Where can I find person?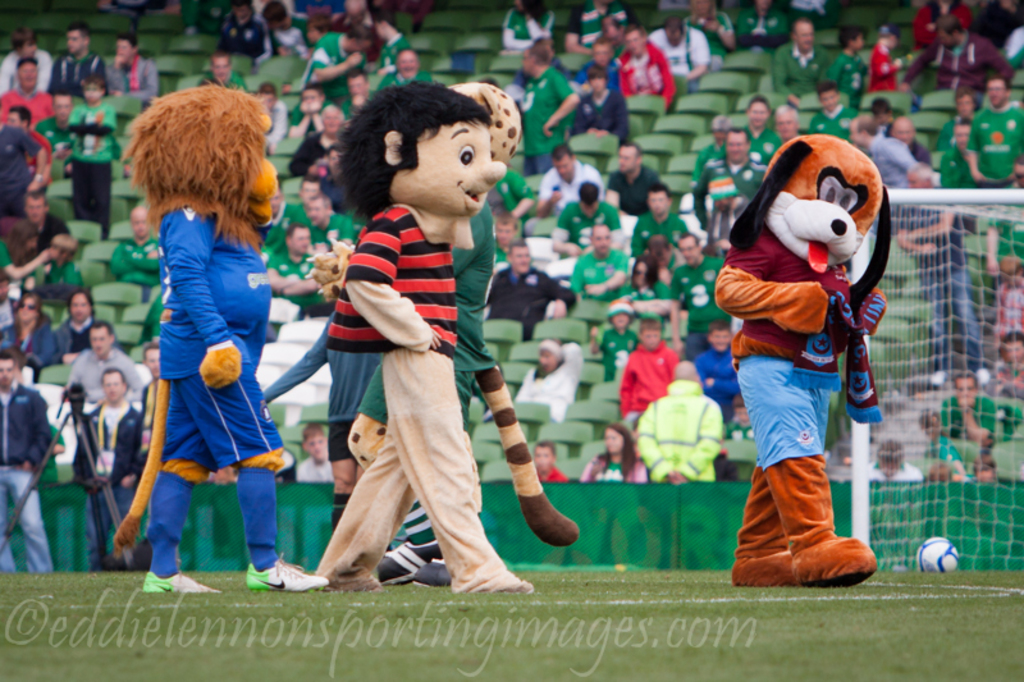
You can find it at (536, 142, 600, 215).
